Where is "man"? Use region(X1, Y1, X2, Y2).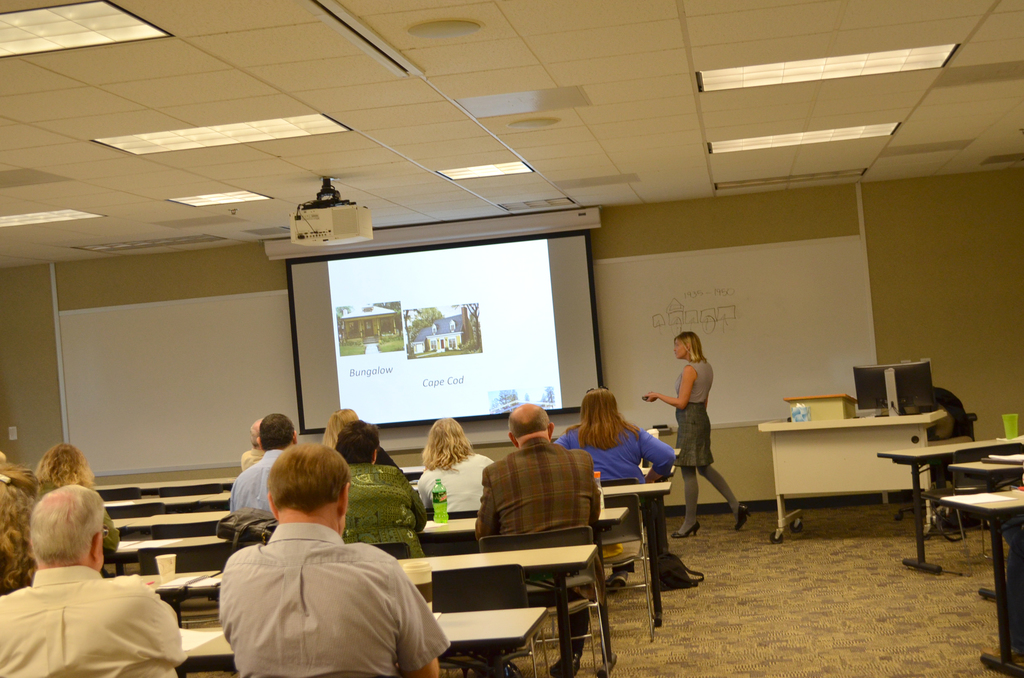
region(333, 421, 433, 556).
